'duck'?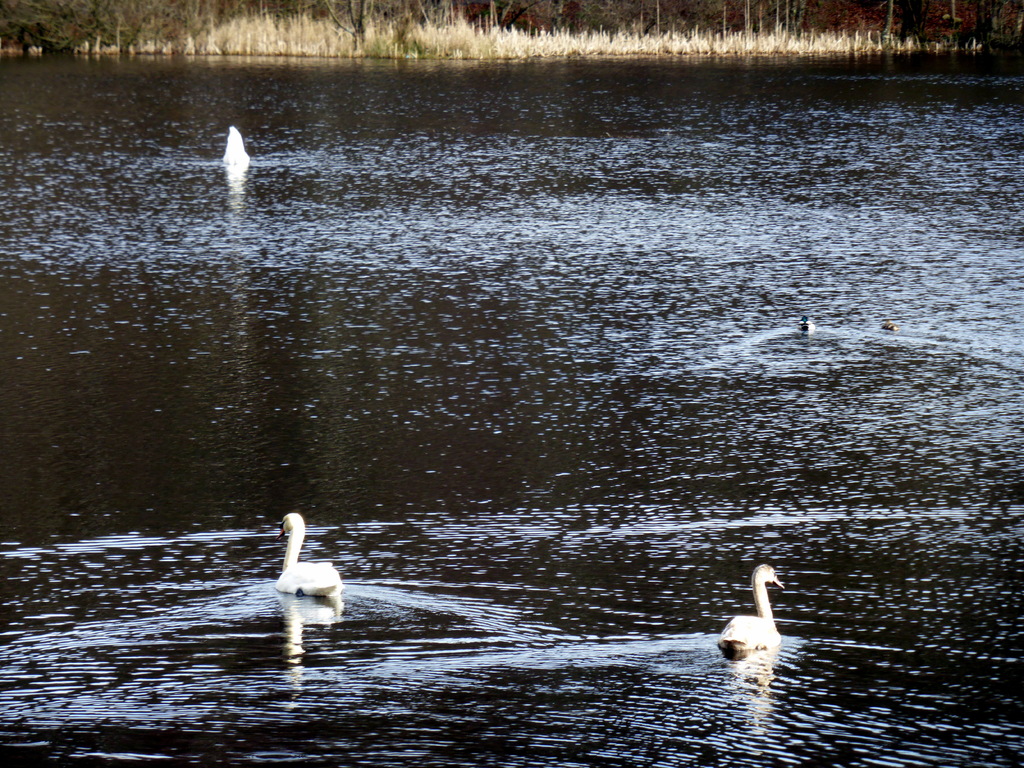
x1=276, y1=512, x2=340, y2=598
